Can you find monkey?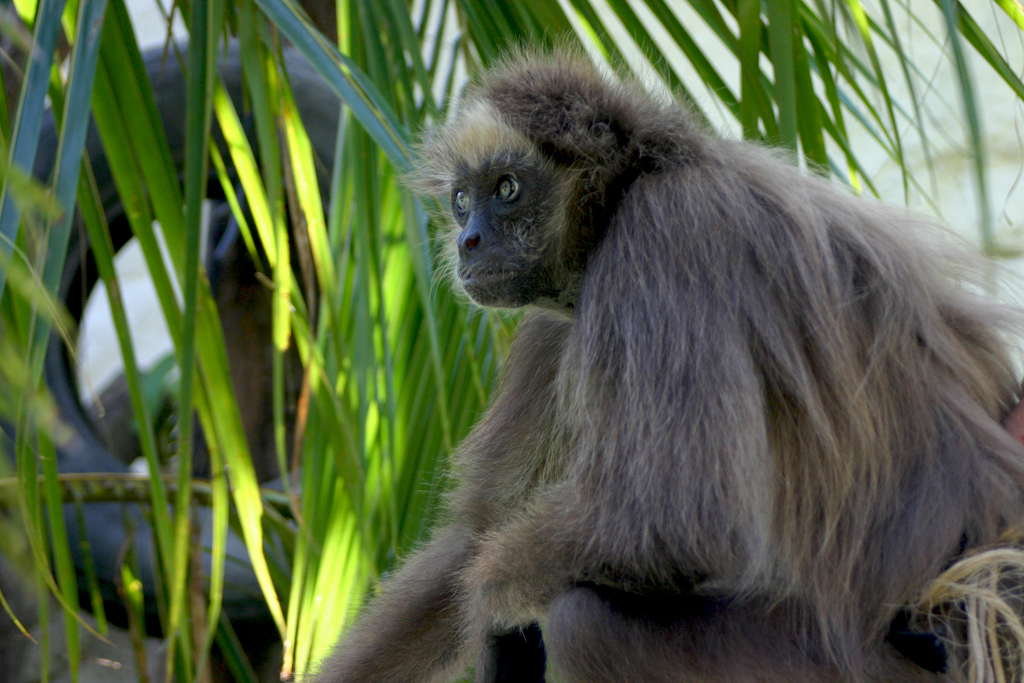
Yes, bounding box: (310, 28, 1023, 682).
